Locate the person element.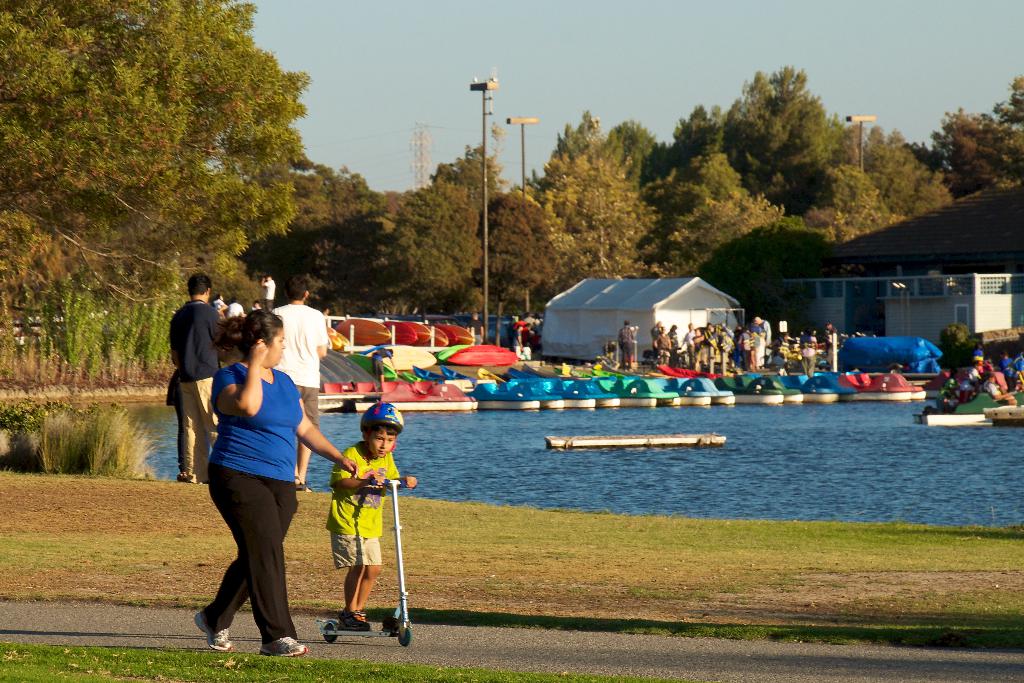
Element bbox: {"x1": 680, "y1": 325, "x2": 697, "y2": 365}.
